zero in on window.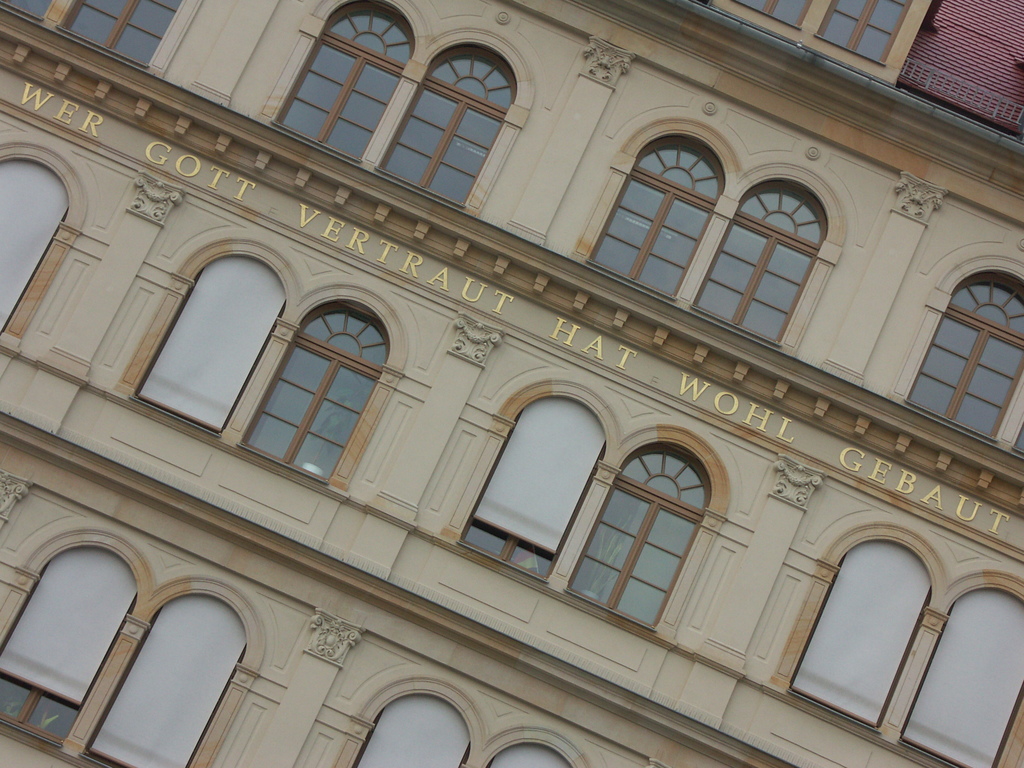
Zeroed in: [left=562, top=433, right=715, bottom=639].
